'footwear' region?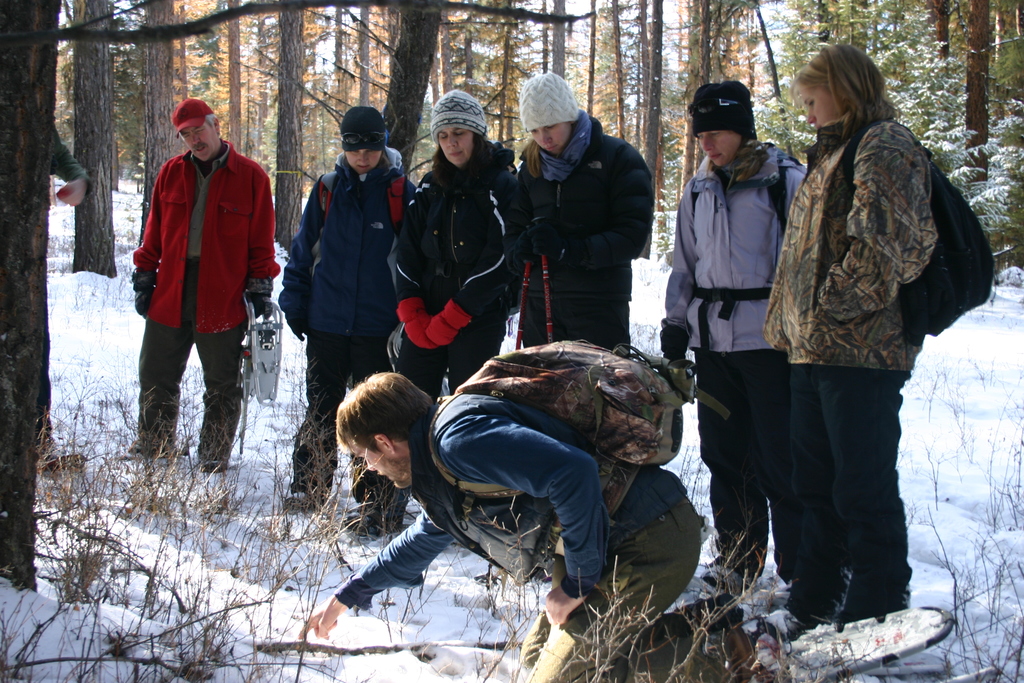
select_region(192, 388, 243, 477)
